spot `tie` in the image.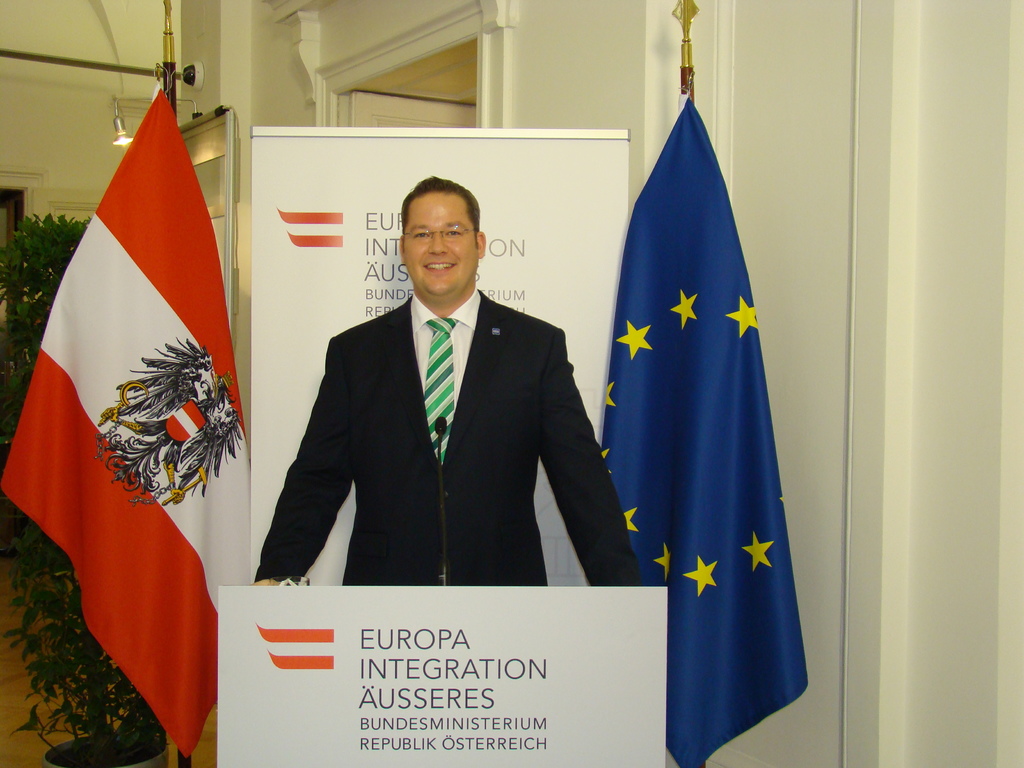
`tie` found at [423,316,458,458].
